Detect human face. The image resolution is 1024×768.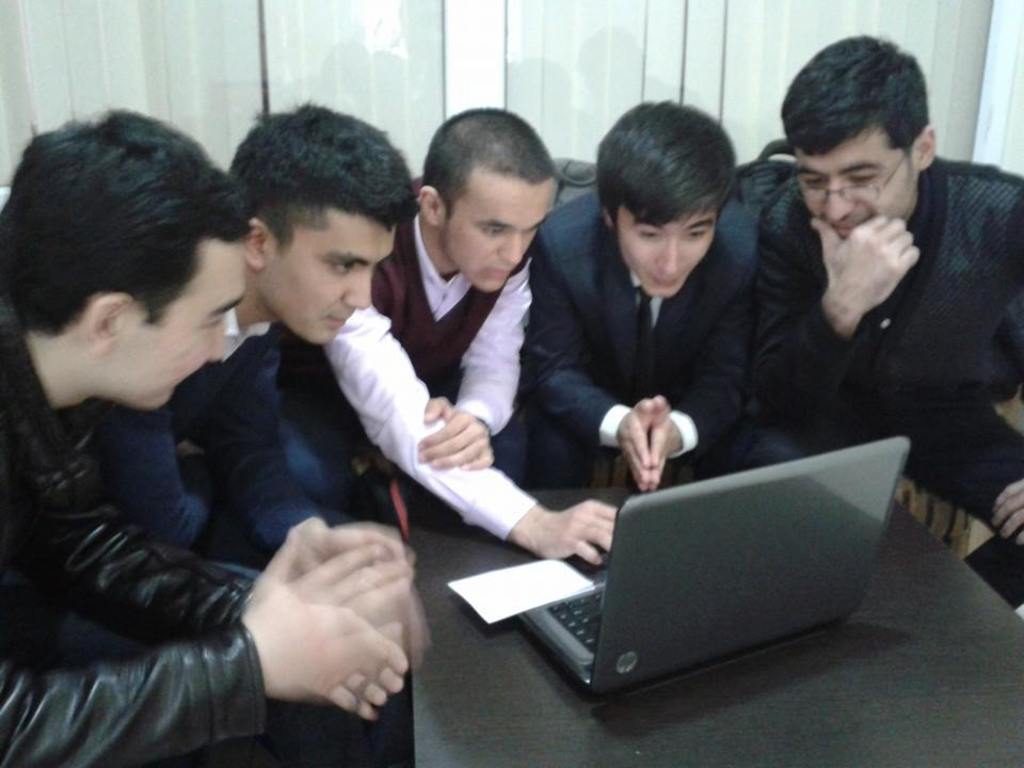
447,181,550,294.
